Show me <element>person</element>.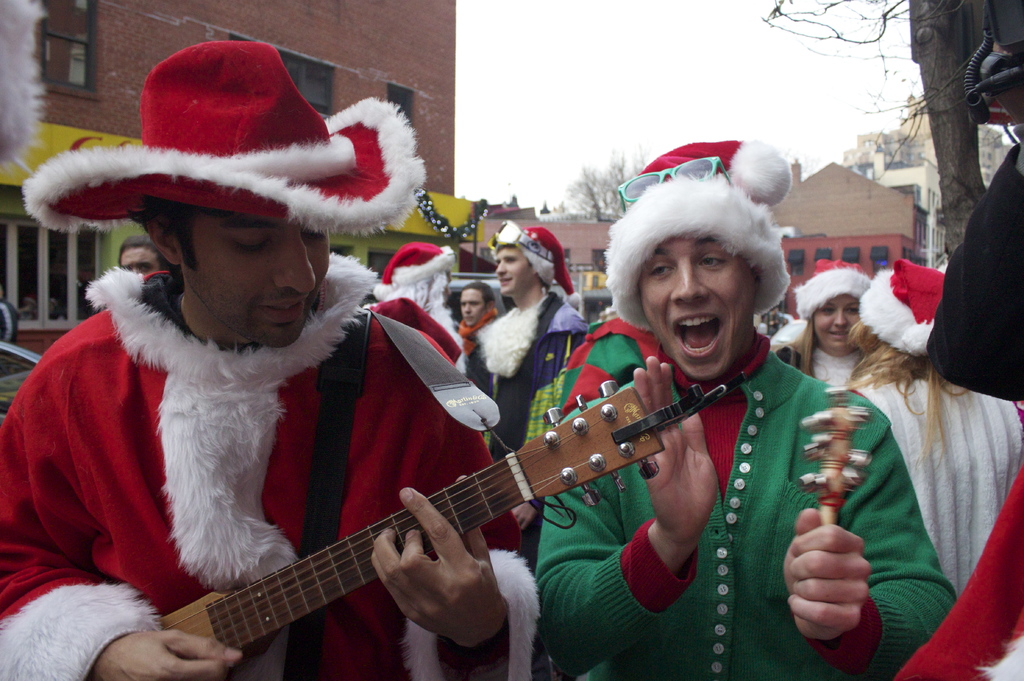
<element>person</element> is here: select_region(463, 223, 587, 459).
